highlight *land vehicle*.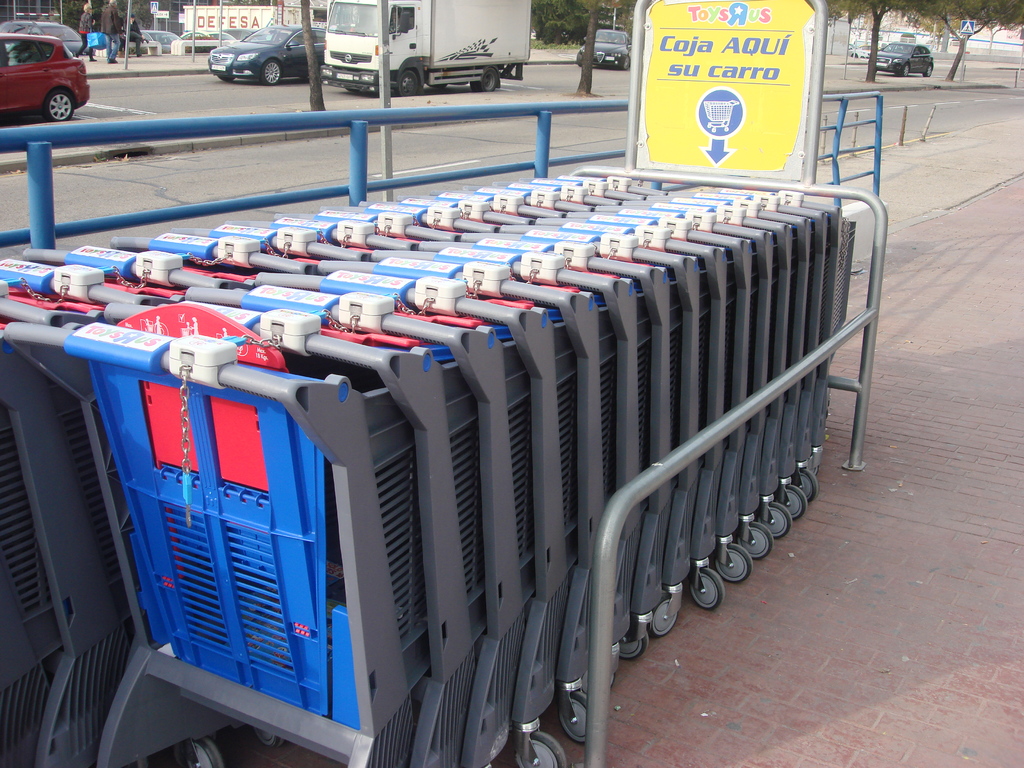
Highlighted region: 320:0:530:97.
